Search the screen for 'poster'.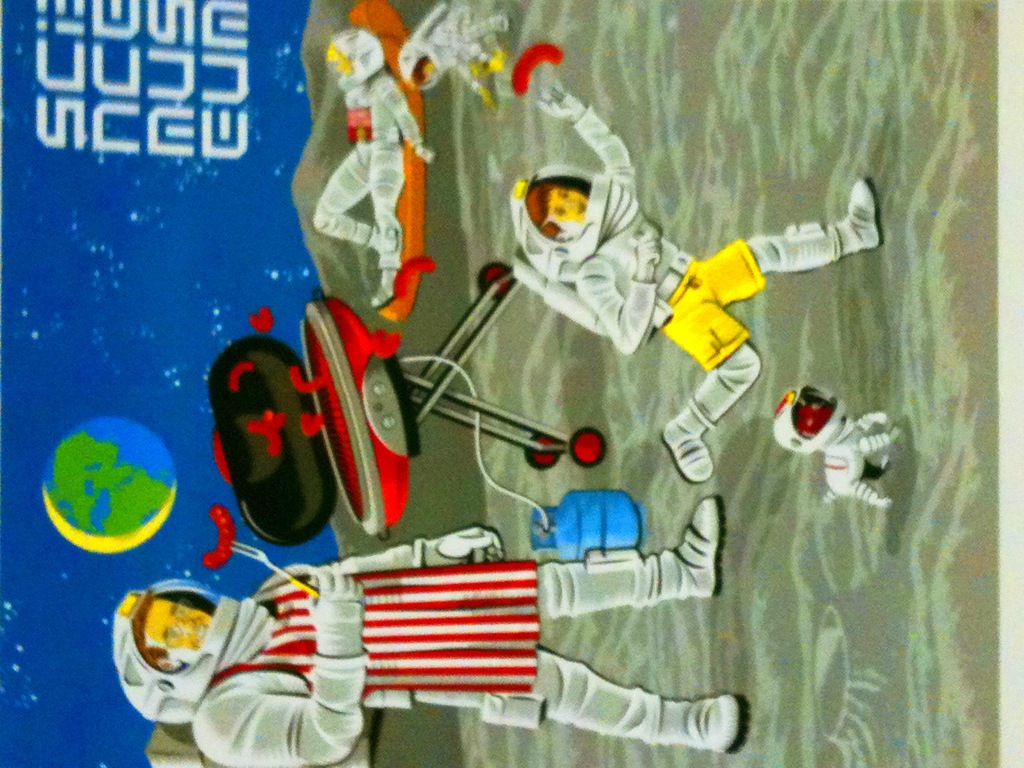
Found at 0, 0, 1023, 767.
